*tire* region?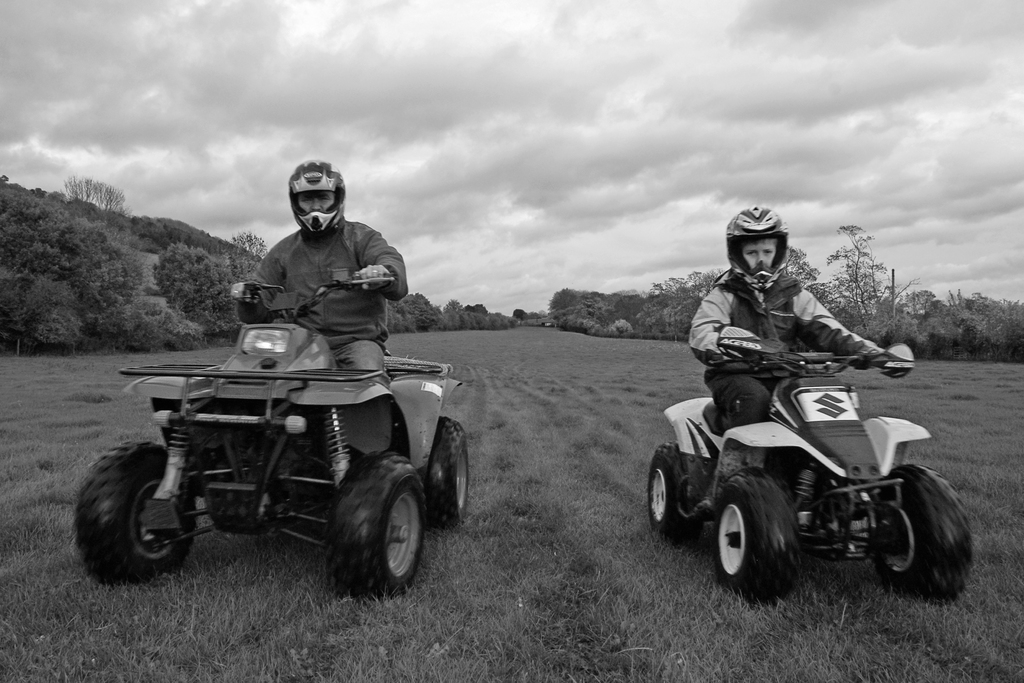
l=712, t=466, r=800, b=605
